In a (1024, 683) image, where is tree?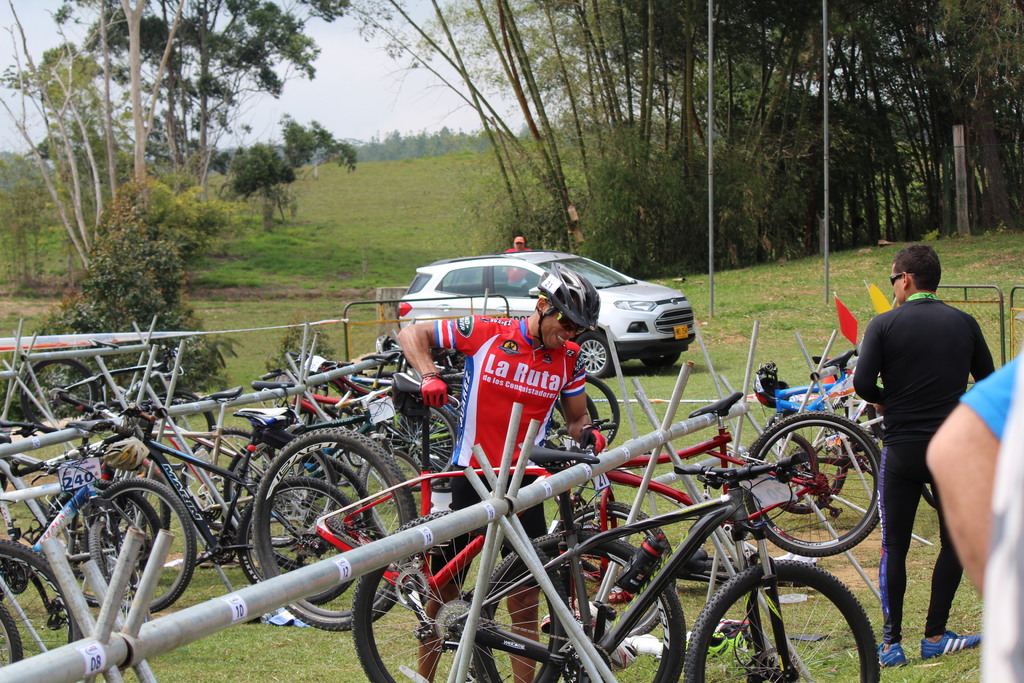
<box>220,115,360,235</box>.
